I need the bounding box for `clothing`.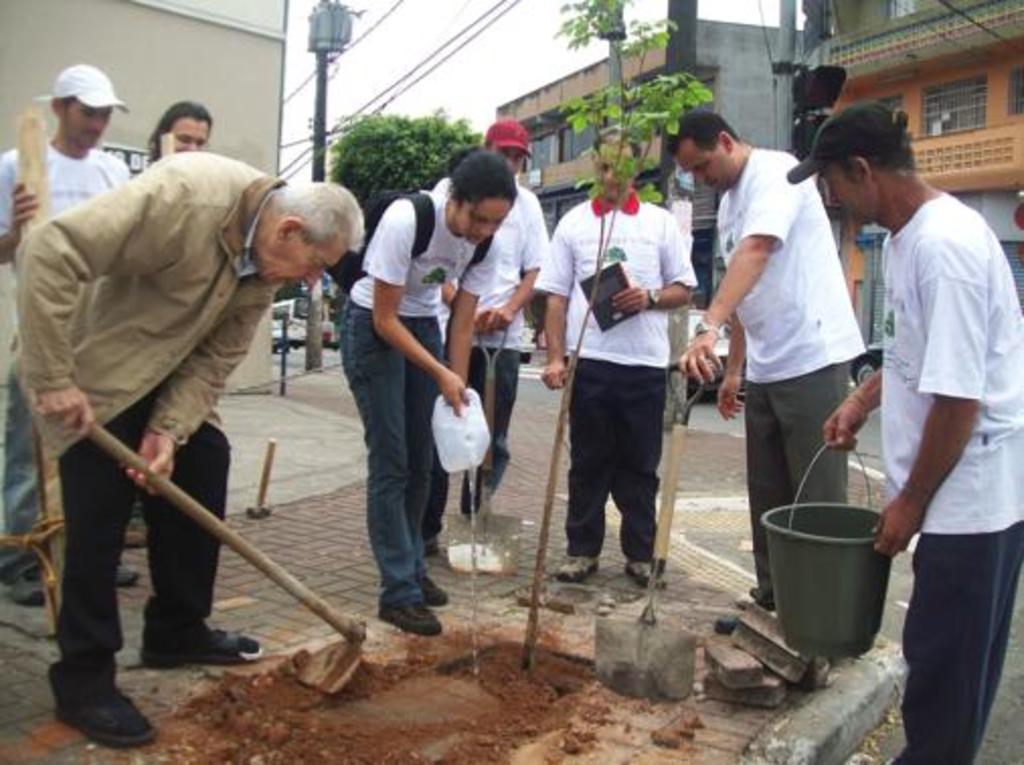
Here it is: [338,180,502,587].
